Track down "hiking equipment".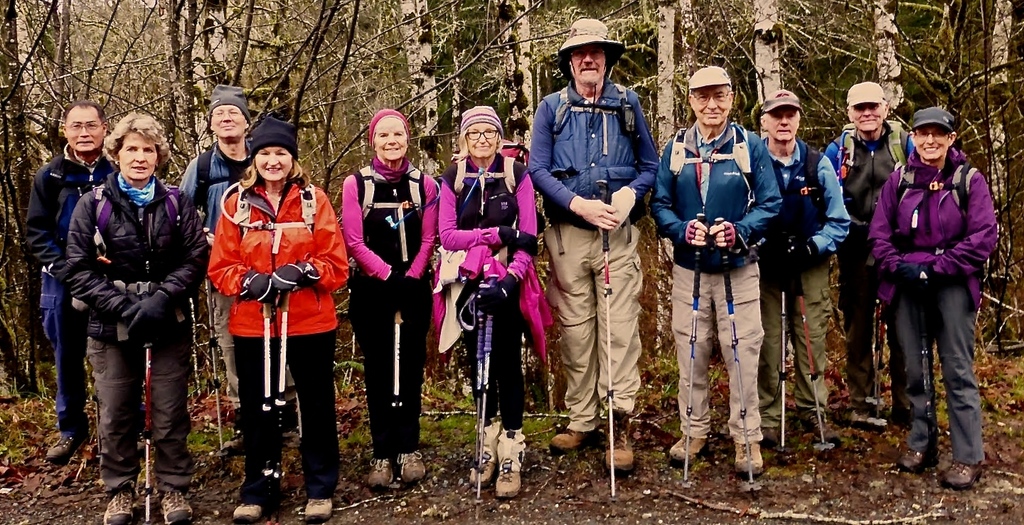
Tracked to Rect(448, 136, 543, 207).
